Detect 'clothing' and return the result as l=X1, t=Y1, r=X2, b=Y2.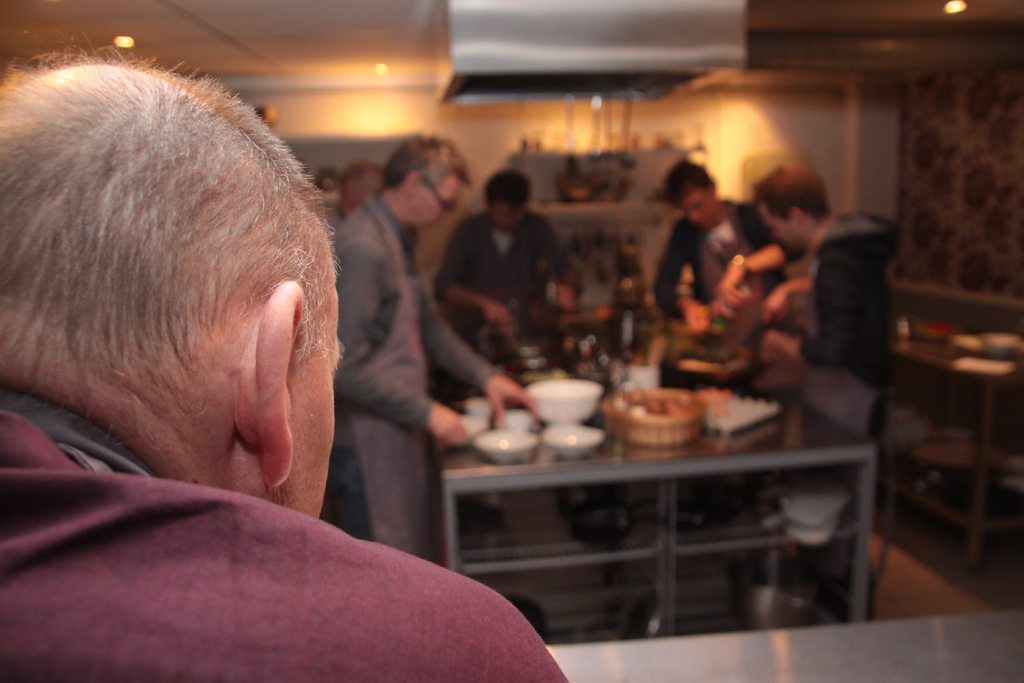
l=653, t=194, r=803, b=309.
